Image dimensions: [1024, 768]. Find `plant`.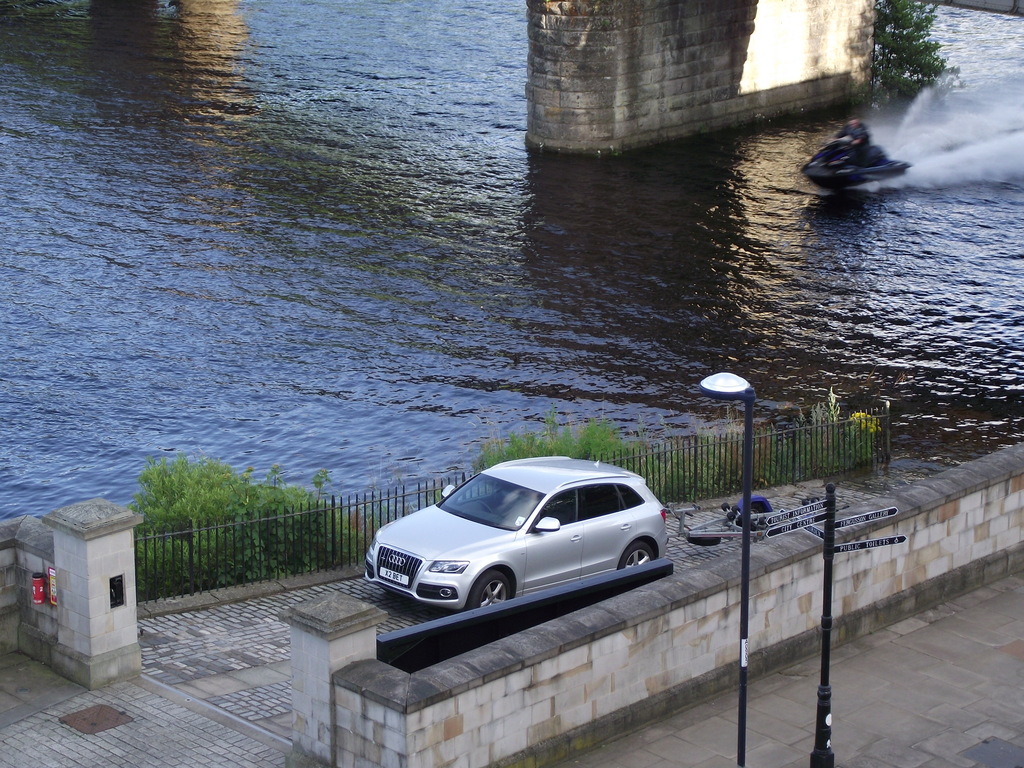
{"x1": 739, "y1": 379, "x2": 892, "y2": 479}.
